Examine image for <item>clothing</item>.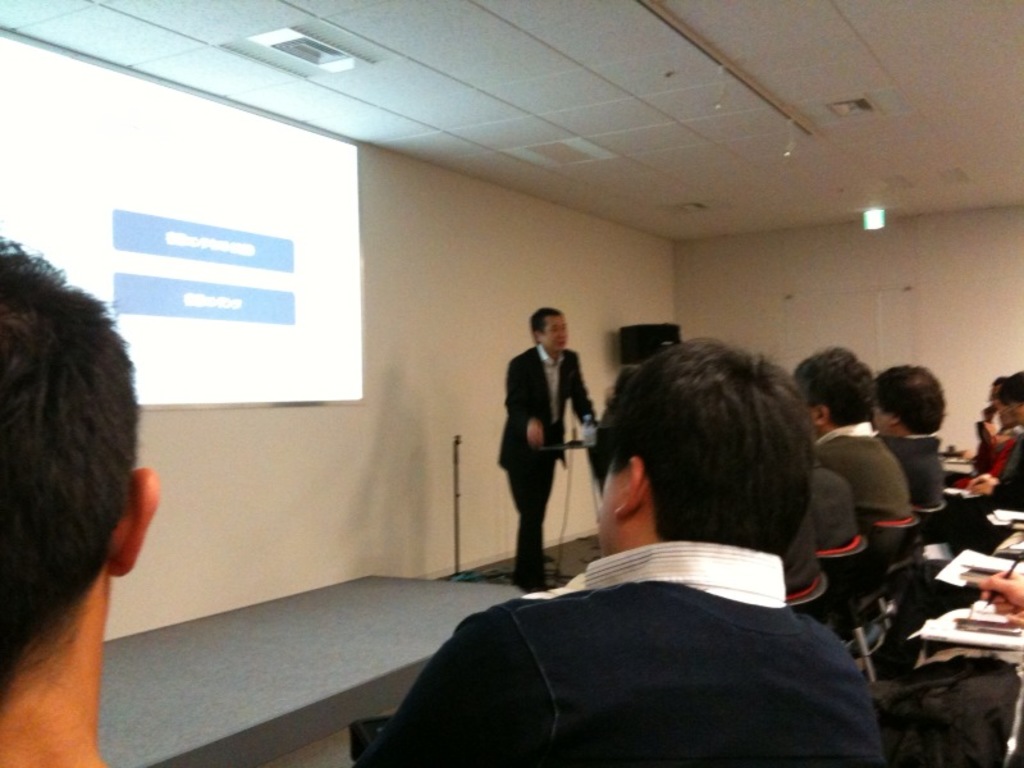
Examination result: left=348, top=525, right=893, bottom=767.
